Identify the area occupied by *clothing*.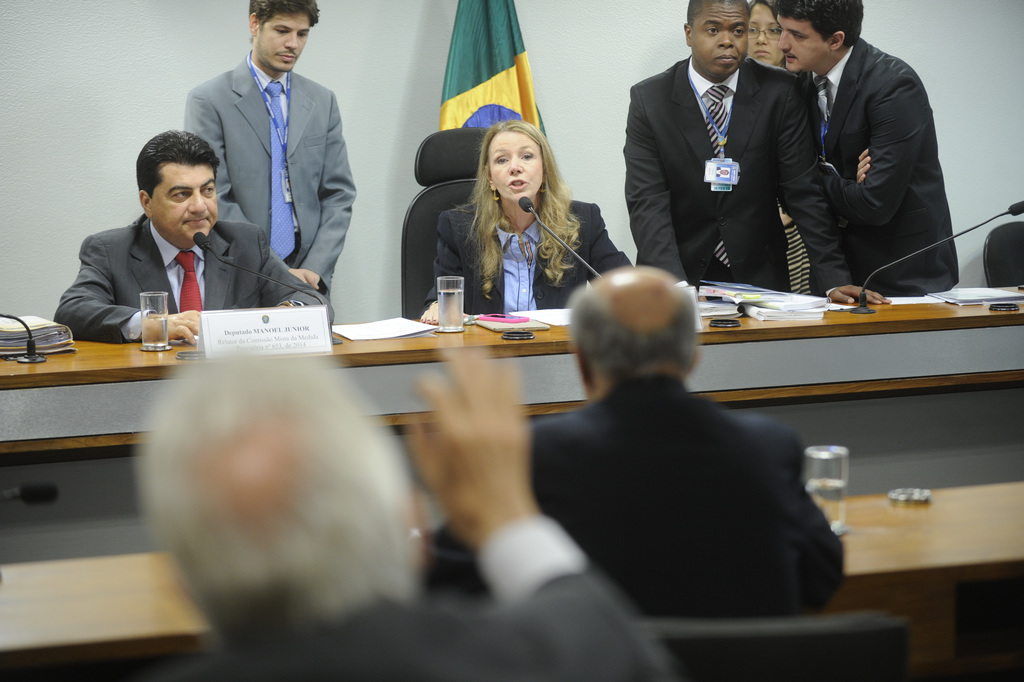
Area: bbox=[818, 28, 956, 300].
